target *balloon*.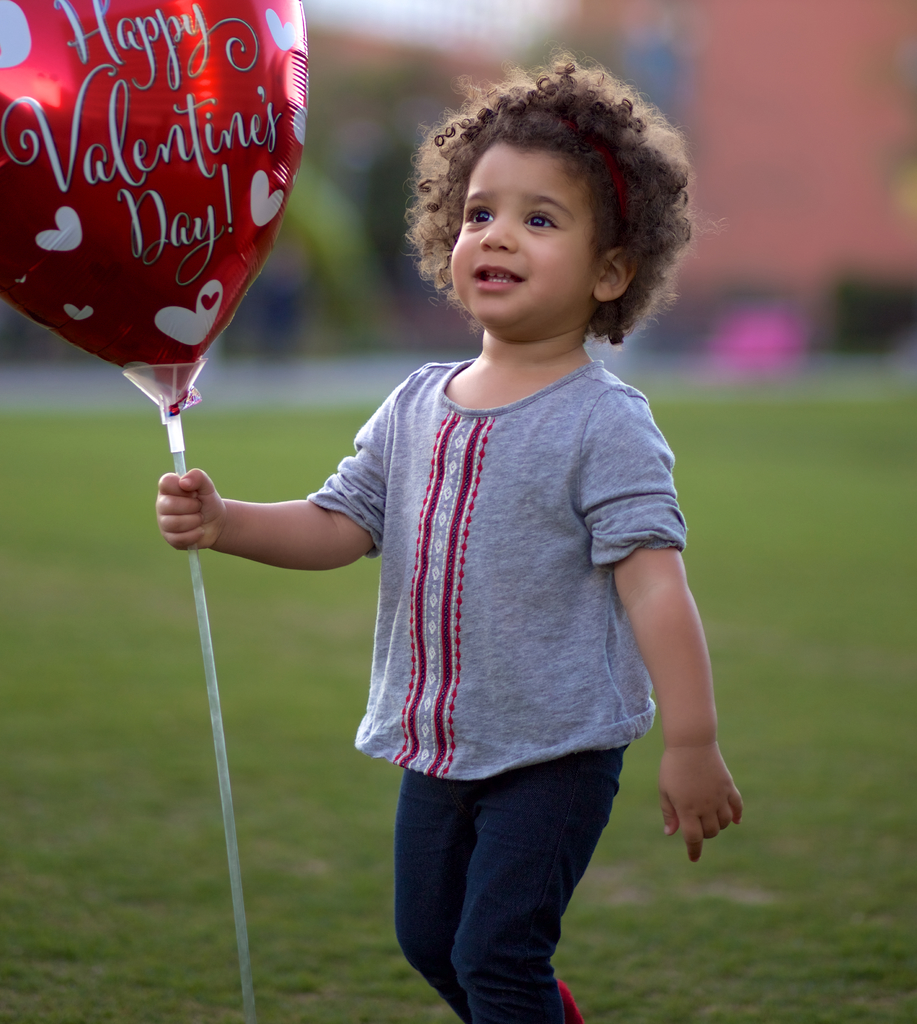
Target region: 0 0 310 415.
